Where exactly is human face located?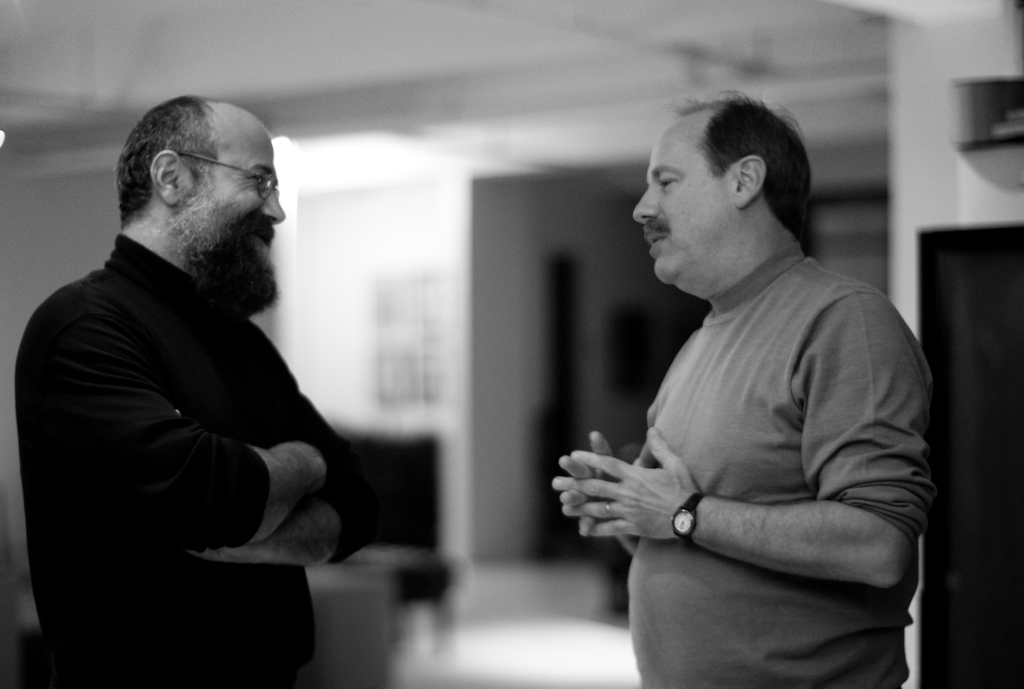
Its bounding box is x1=182, y1=121, x2=280, y2=291.
